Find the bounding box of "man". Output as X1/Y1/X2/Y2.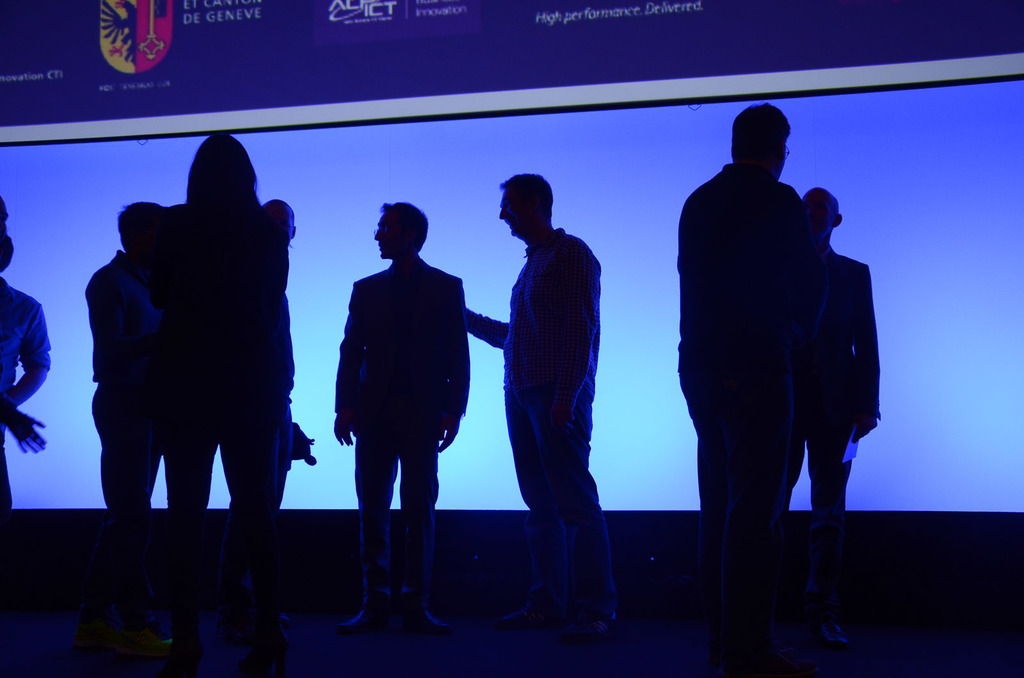
463/173/620/643.
